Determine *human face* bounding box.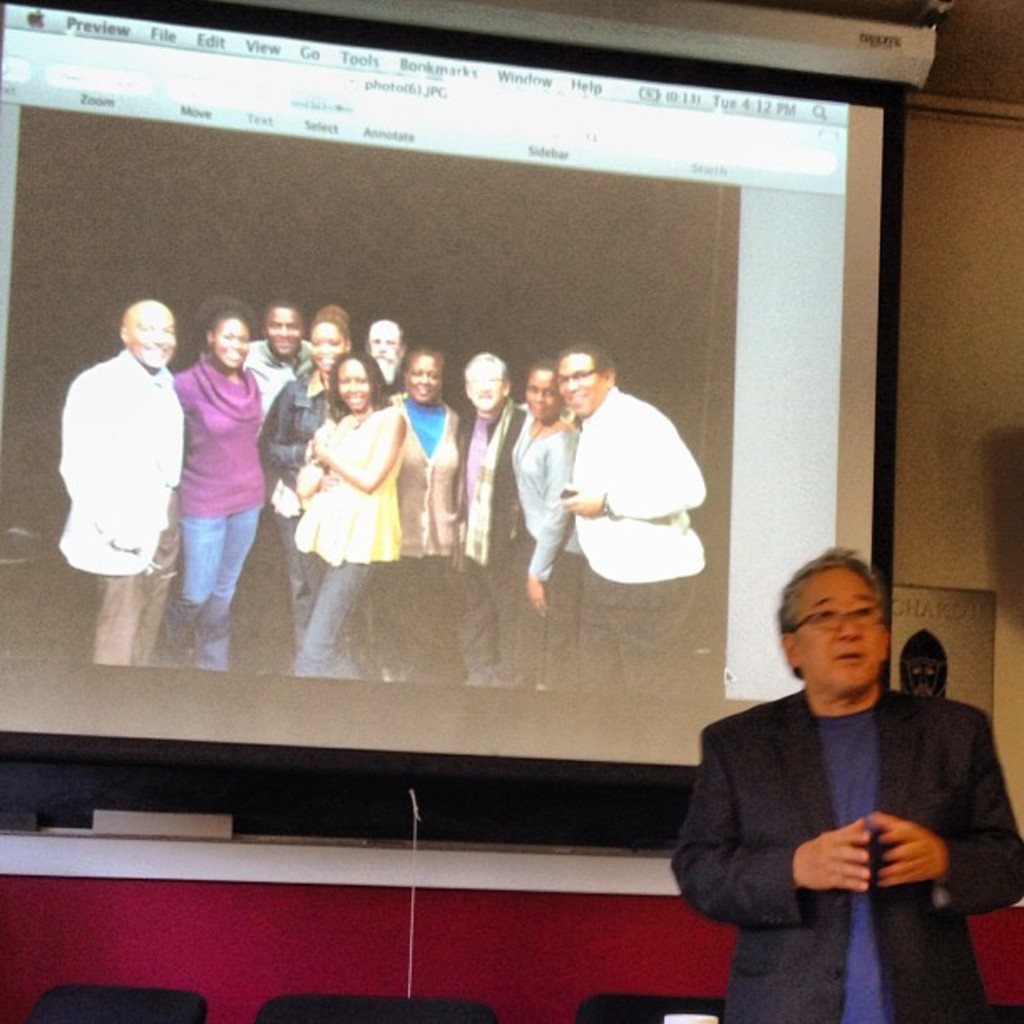
Determined: box=[268, 306, 296, 353].
